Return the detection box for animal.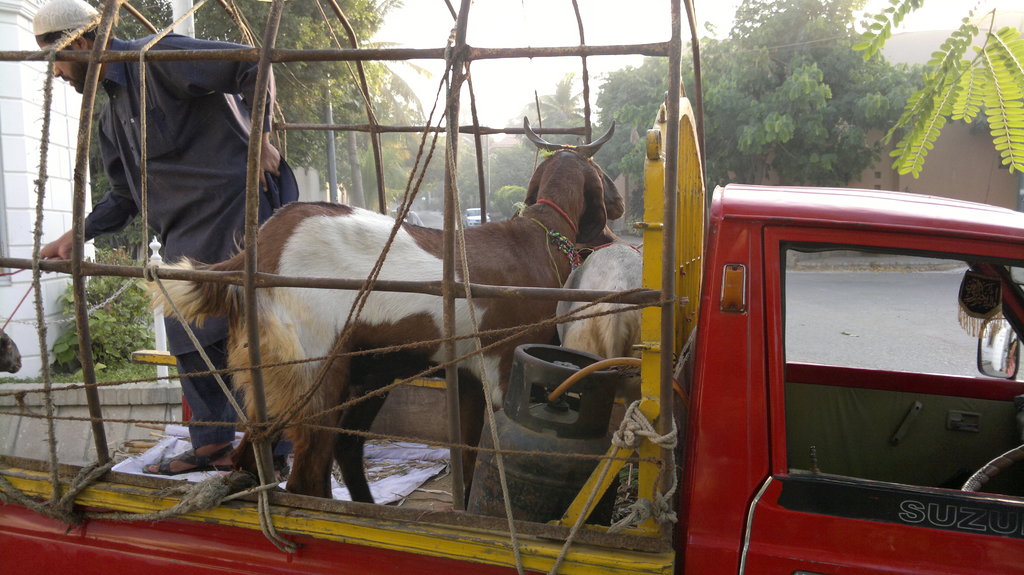
{"left": 156, "top": 111, "right": 636, "bottom": 508}.
